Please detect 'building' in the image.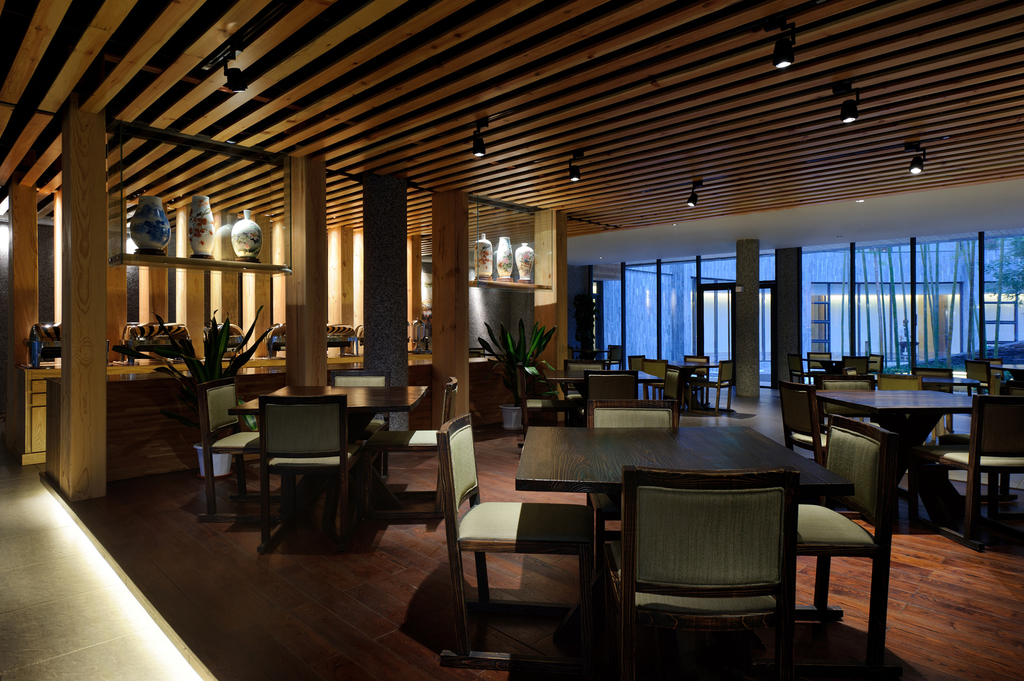
left=0, top=0, right=1023, bottom=680.
